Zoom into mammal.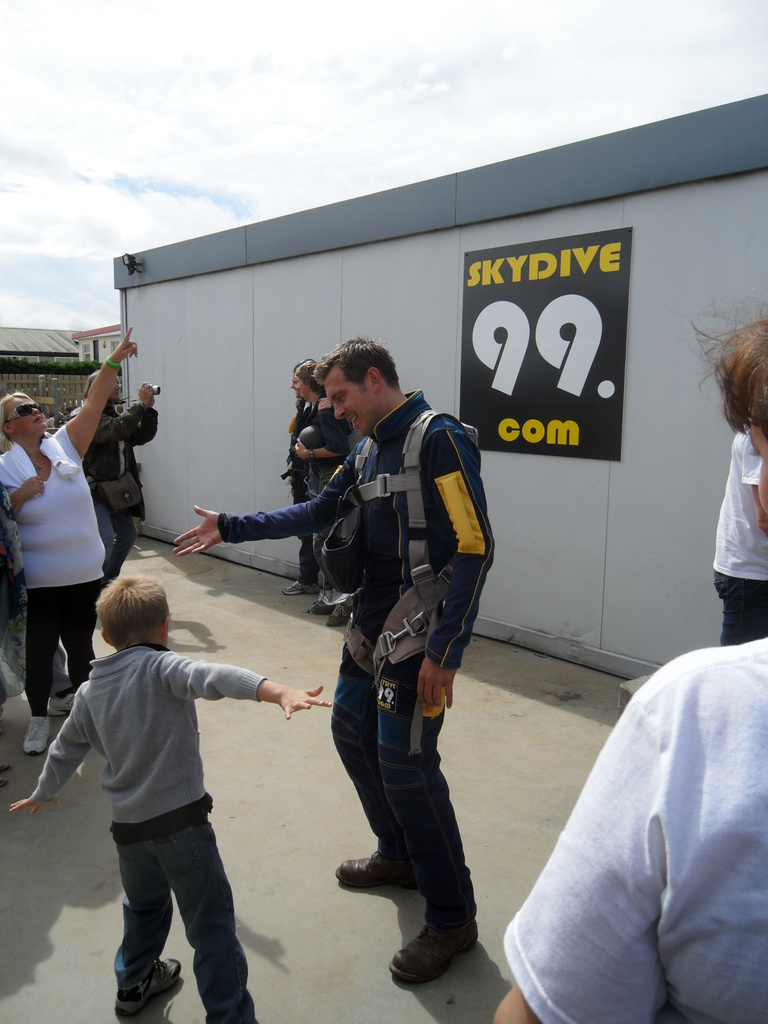
Zoom target: rect(490, 294, 767, 1023).
